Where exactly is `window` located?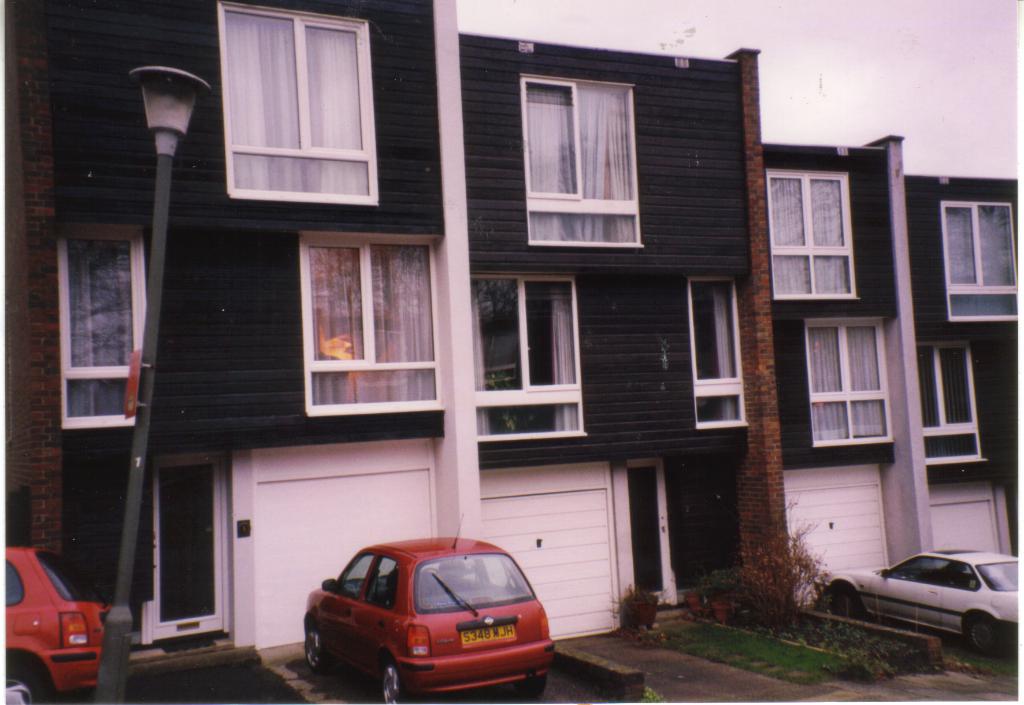
Its bounding box is 518 76 645 247.
